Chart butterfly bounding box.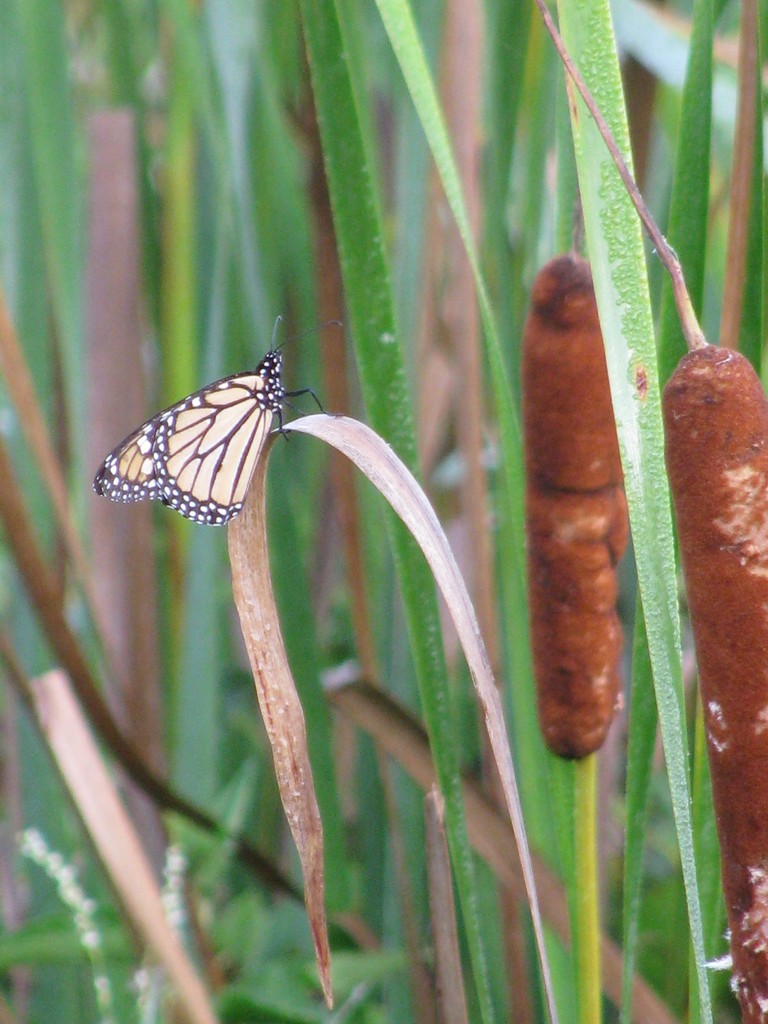
Charted: <bbox>95, 330, 375, 533</bbox>.
